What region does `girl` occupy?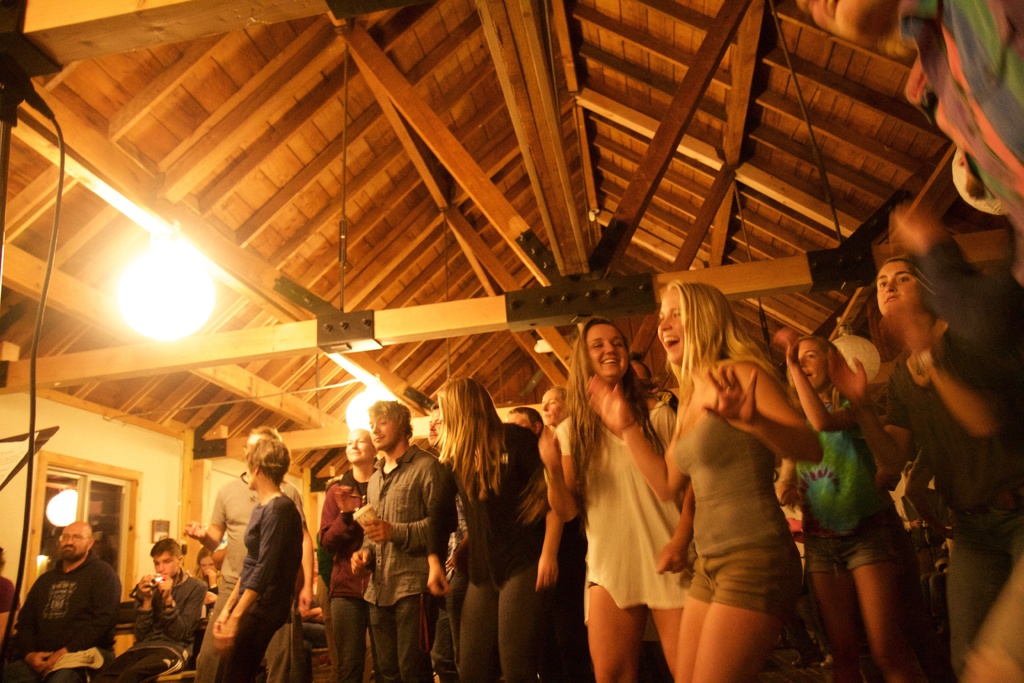
left=585, top=277, right=822, bottom=681.
